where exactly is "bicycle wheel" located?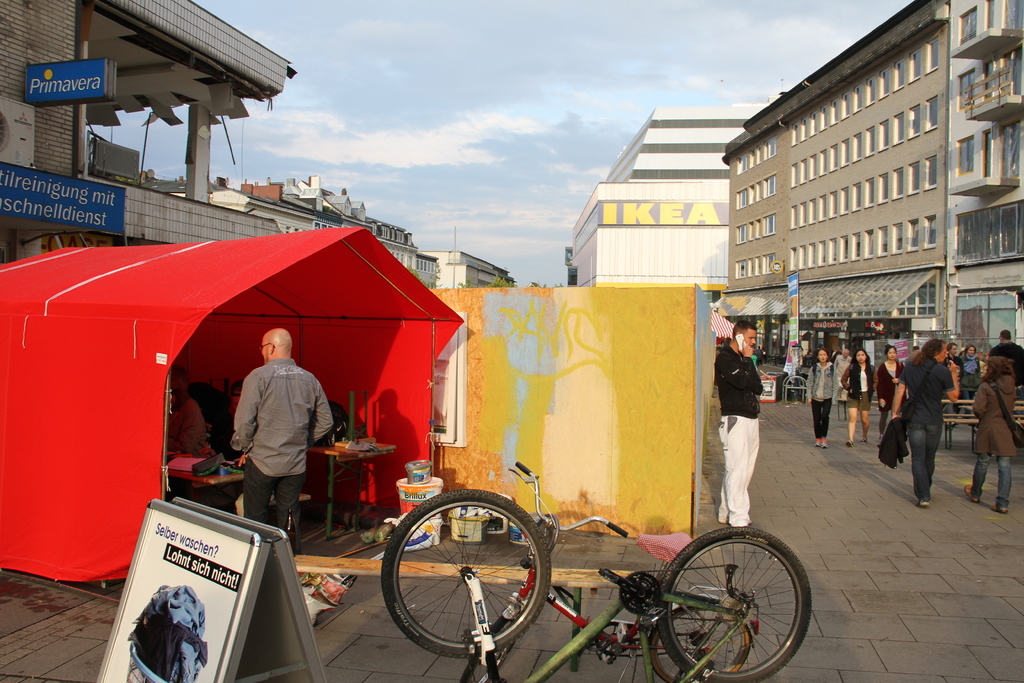
Its bounding box is [652, 600, 755, 682].
